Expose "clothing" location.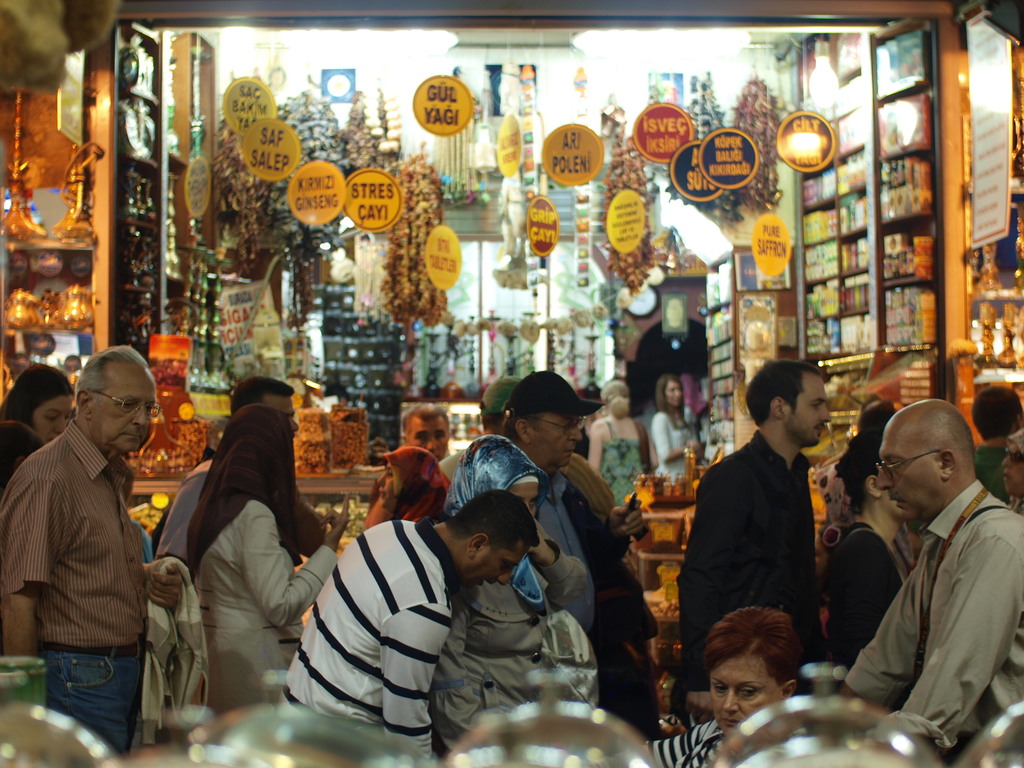
Exposed at bbox=(176, 408, 337, 682).
